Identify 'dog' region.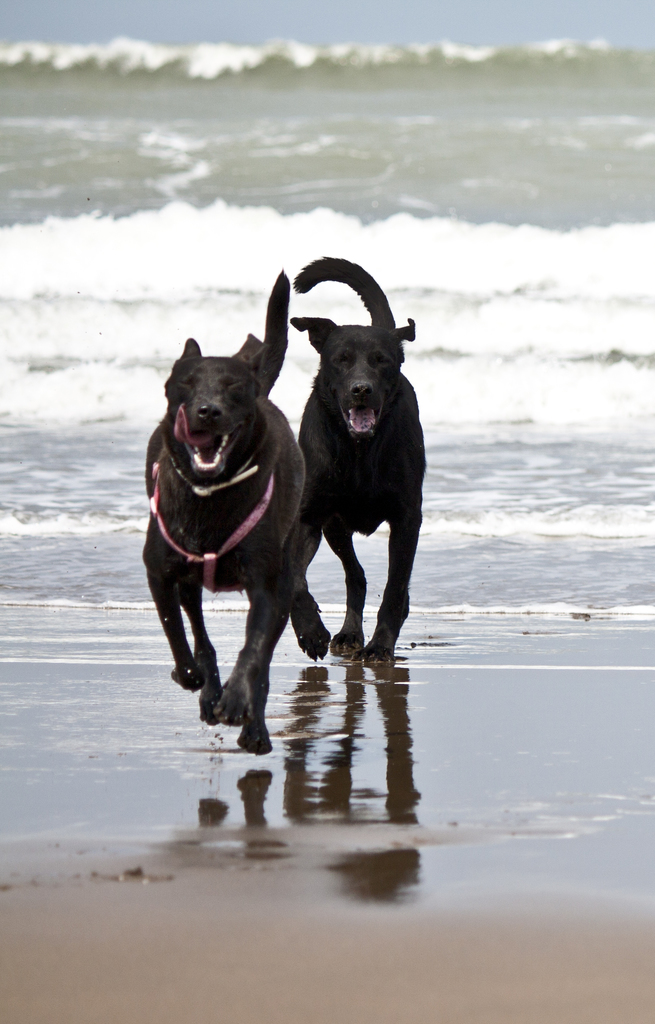
Region: 298, 252, 429, 673.
